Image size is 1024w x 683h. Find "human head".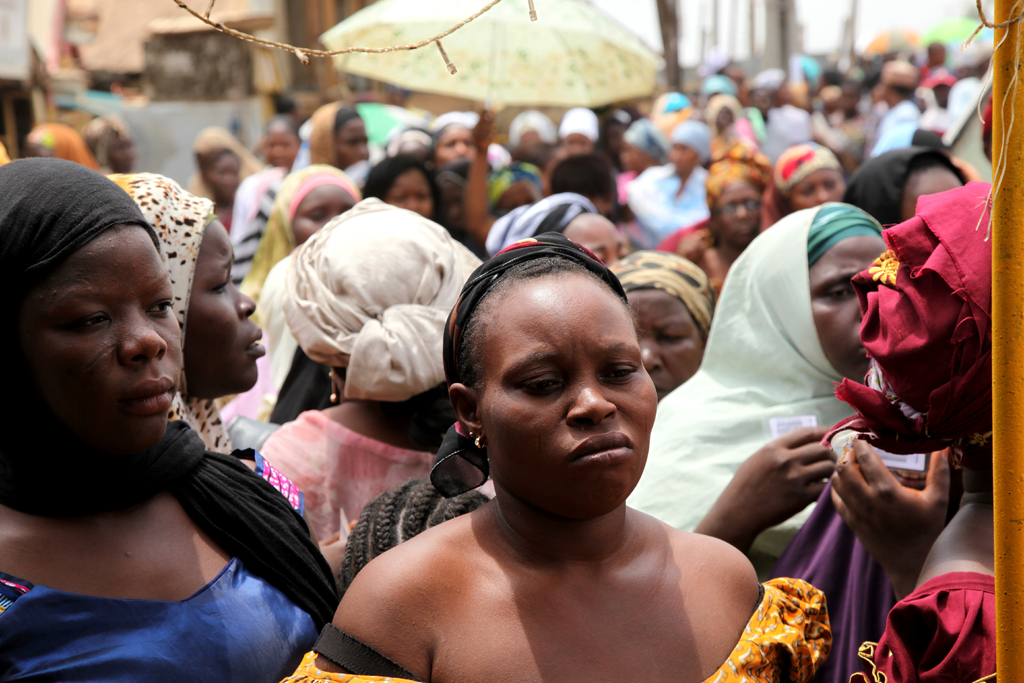
[102, 169, 268, 401].
